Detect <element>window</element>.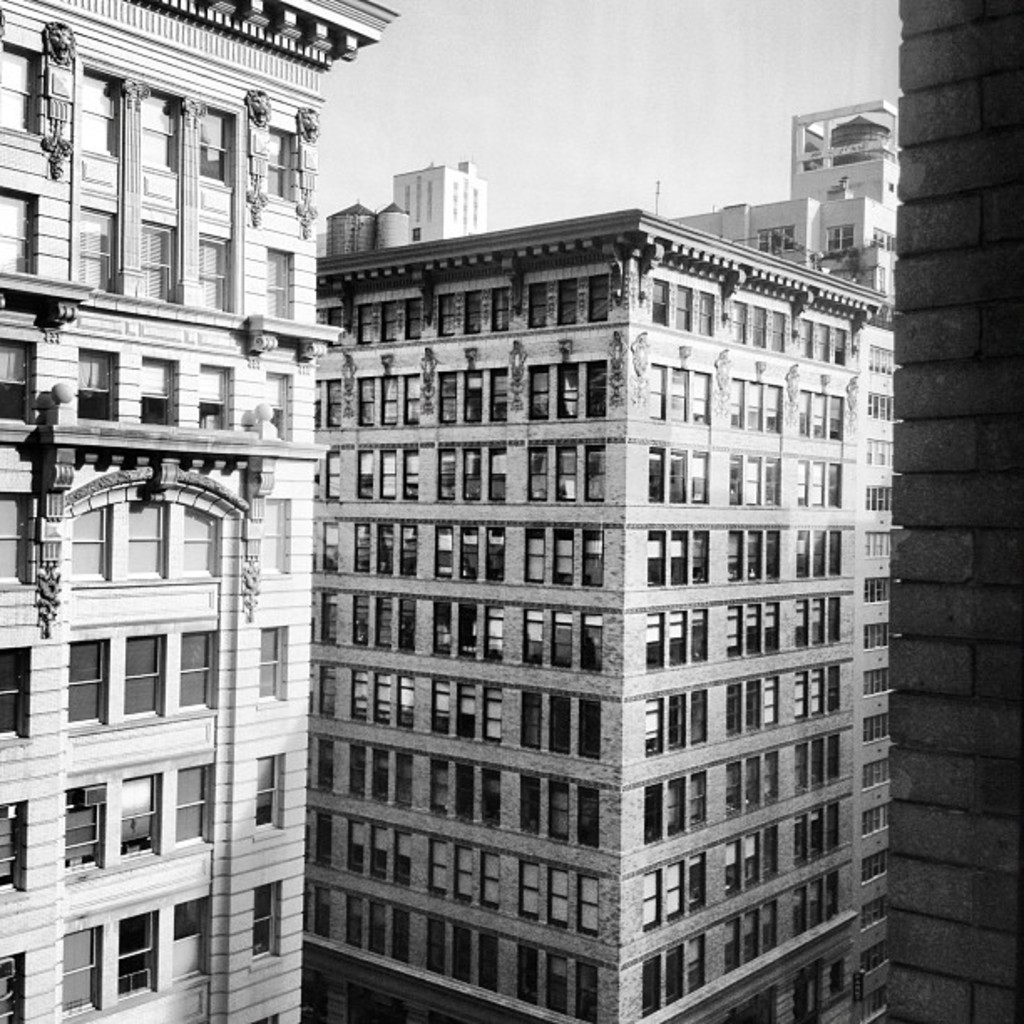
Detected at rect(259, 753, 288, 823).
